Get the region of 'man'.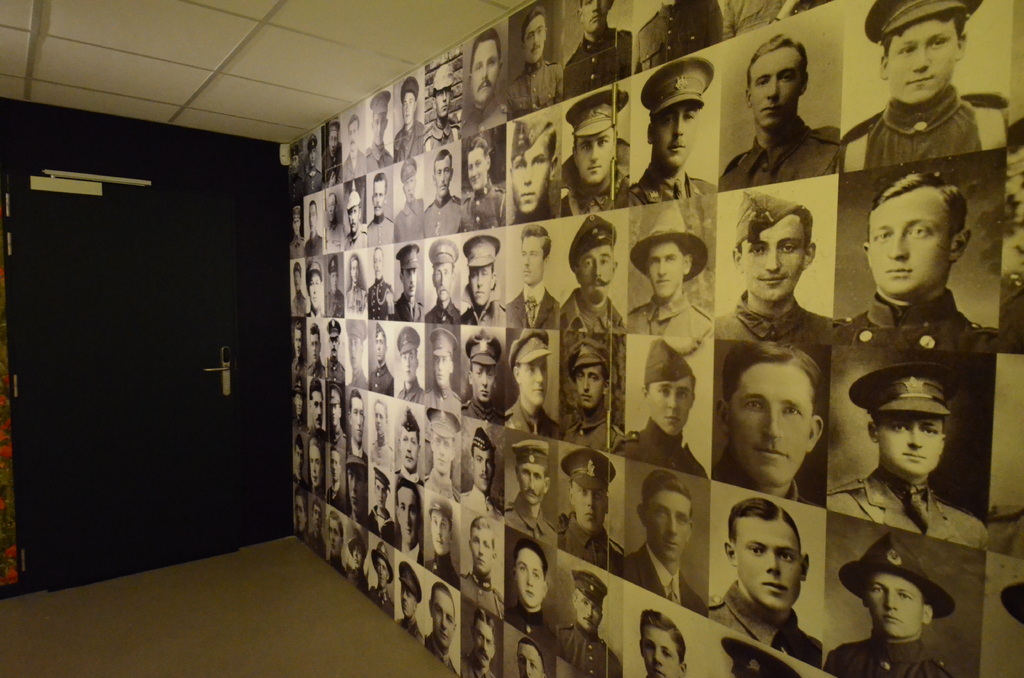
399:251:421:323.
